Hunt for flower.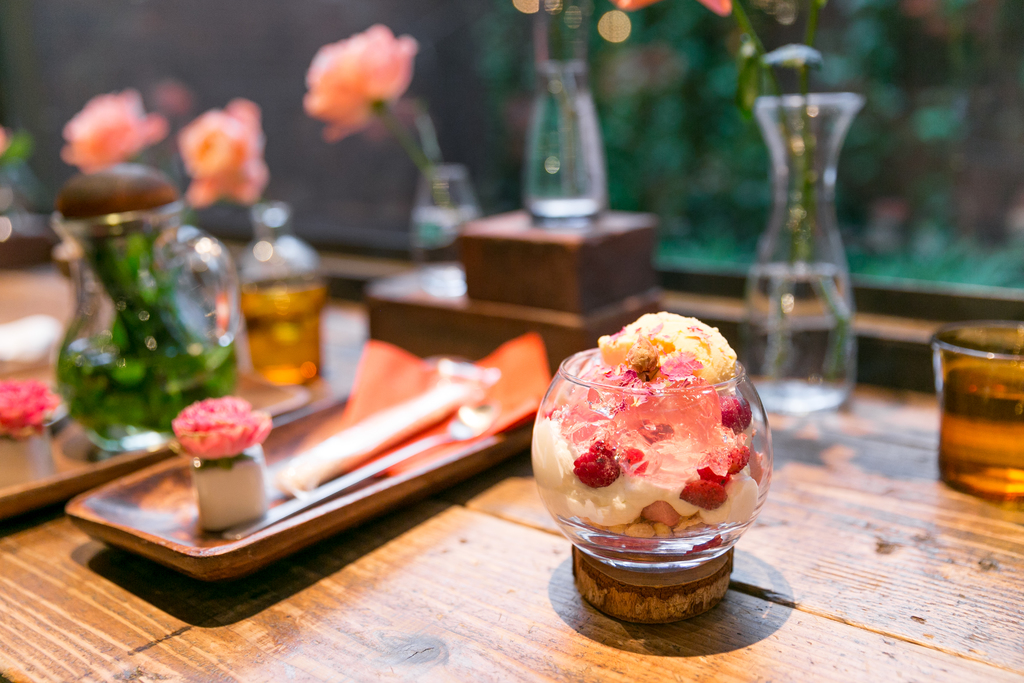
Hunted down at <bbox>61, 88, 164, 176</bbox>.
